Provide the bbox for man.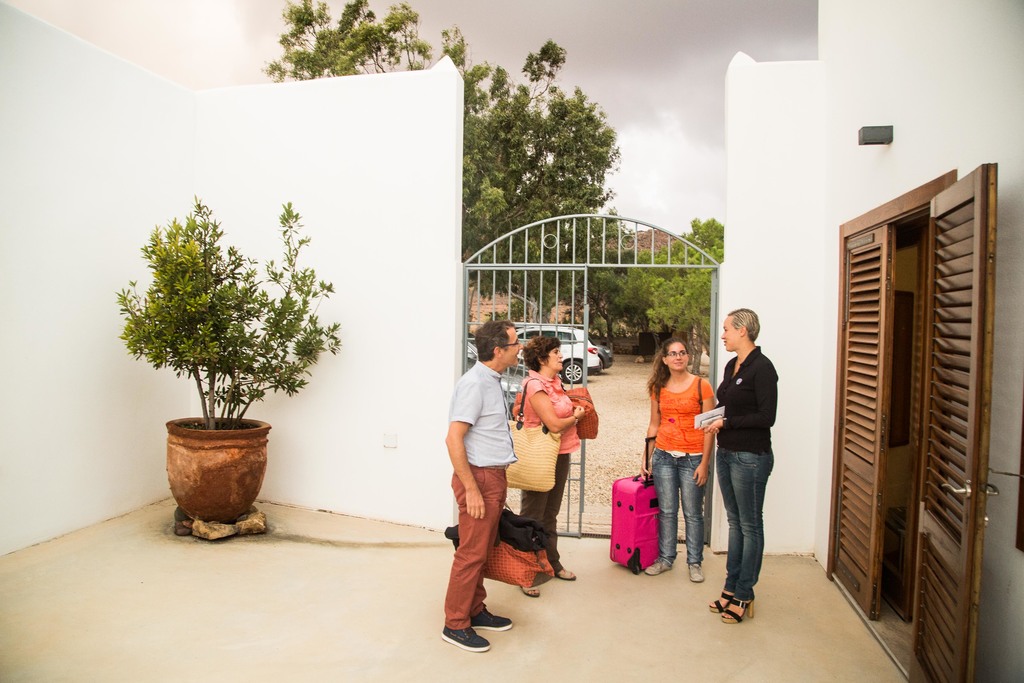
pyautogui.locateOnScreen(439, 327, 534, 639).
